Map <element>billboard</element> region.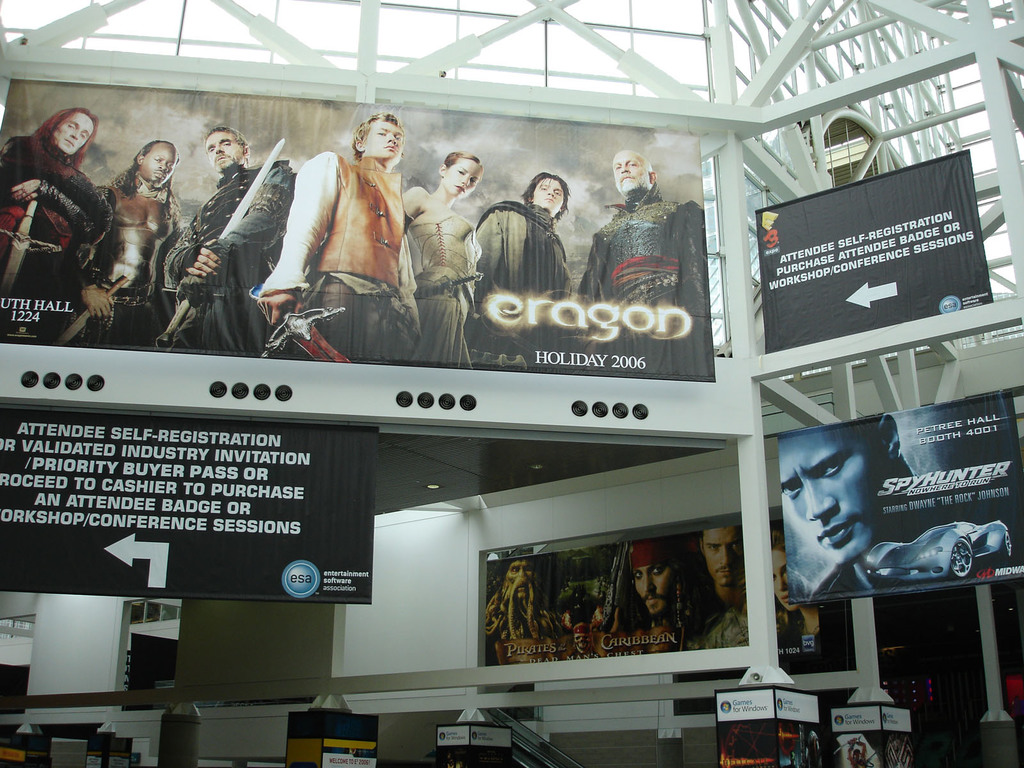
Mapped to [x1=0, y1=405, x2=376, y2=601].
